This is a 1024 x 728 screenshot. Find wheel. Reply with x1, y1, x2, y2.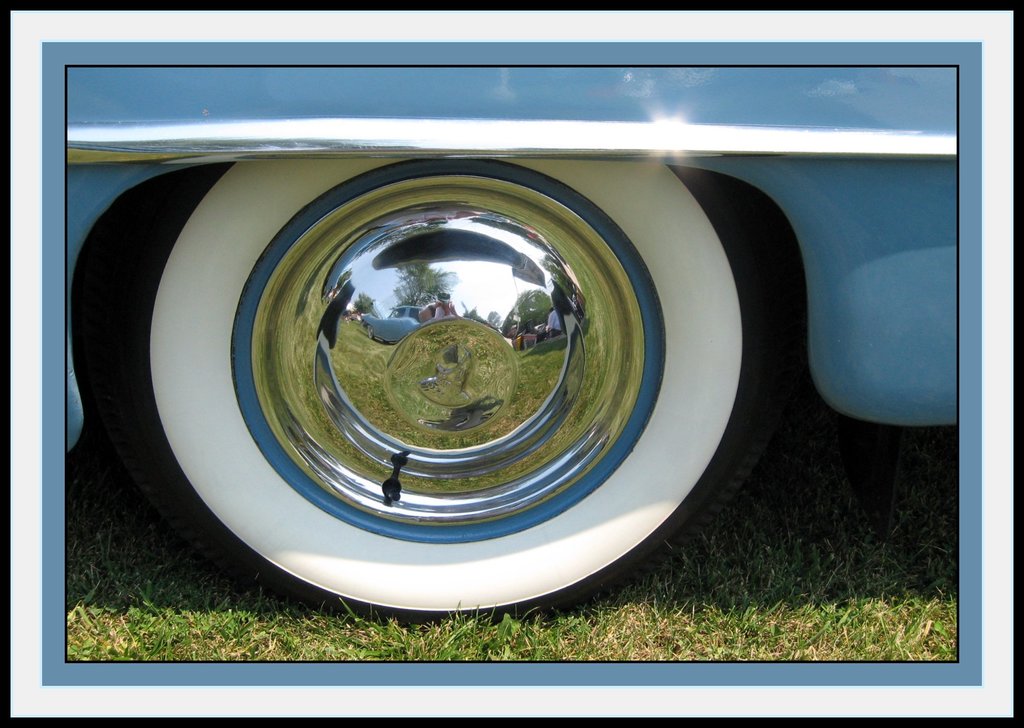
88, 136, 821, 604.
